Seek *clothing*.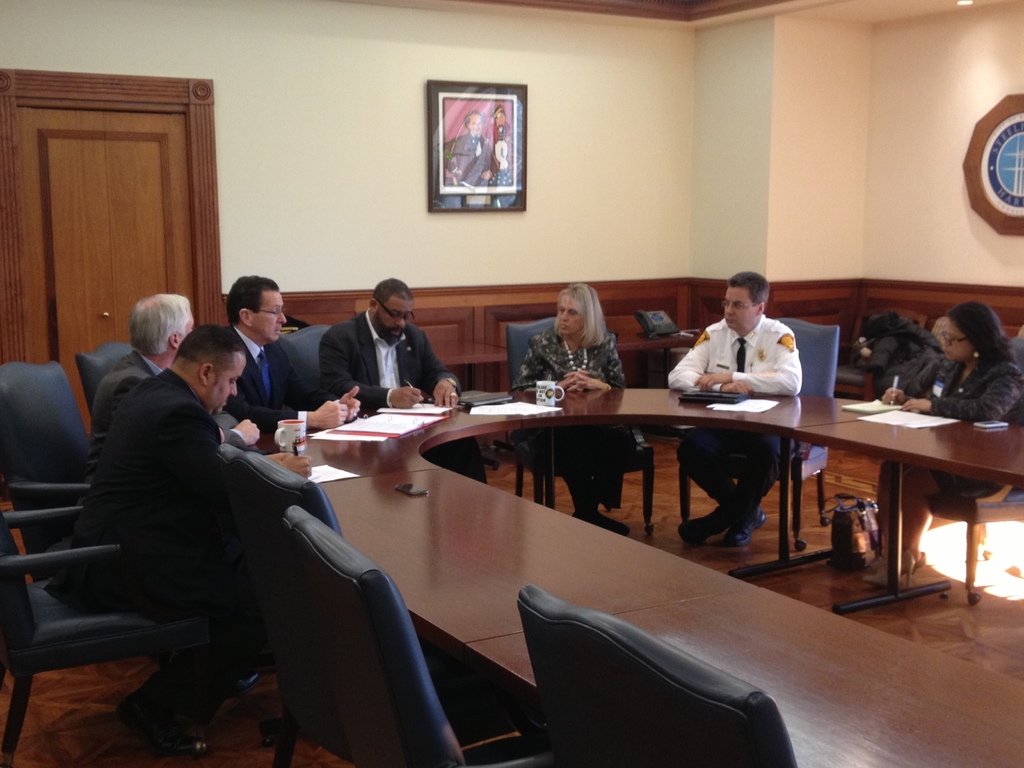
(x1=498, y1=162, x2=523, y2=186).
